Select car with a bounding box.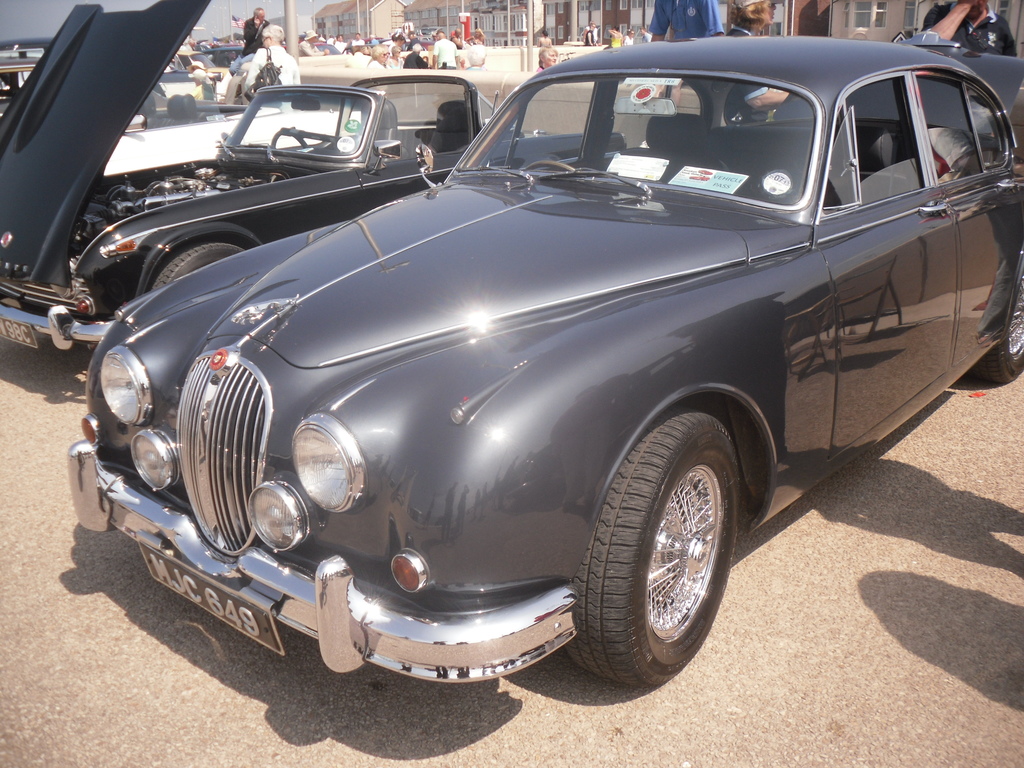
59, 46, 1012, 698.
